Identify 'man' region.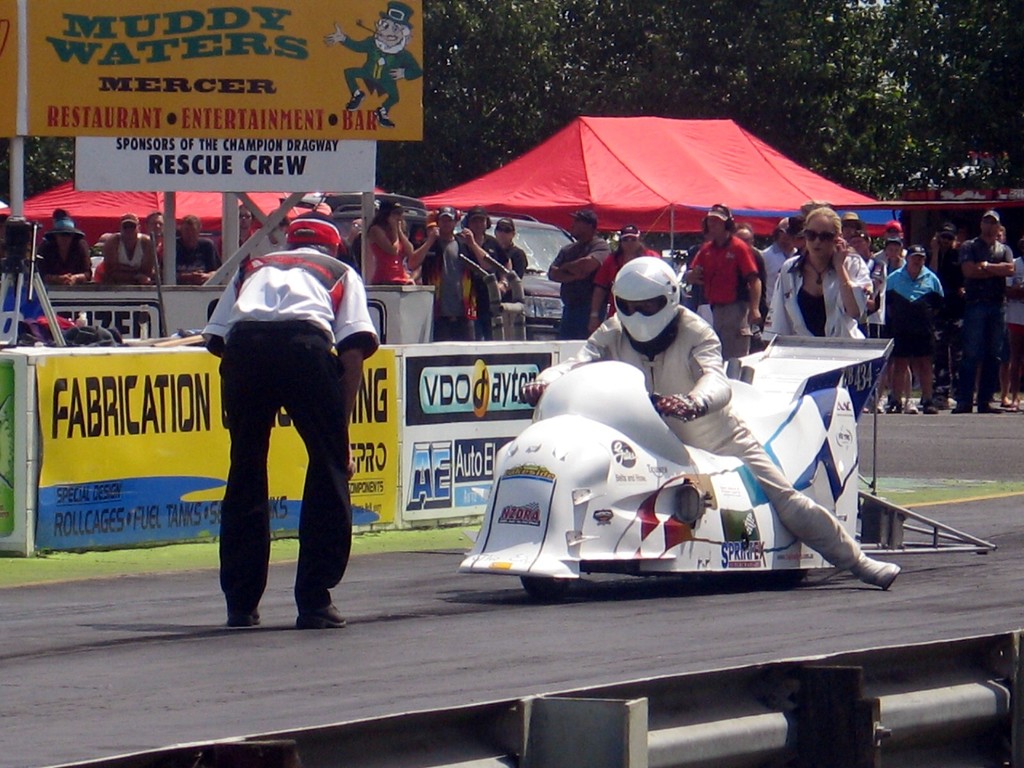
Region: BBox(833, 206, 873, 261).
